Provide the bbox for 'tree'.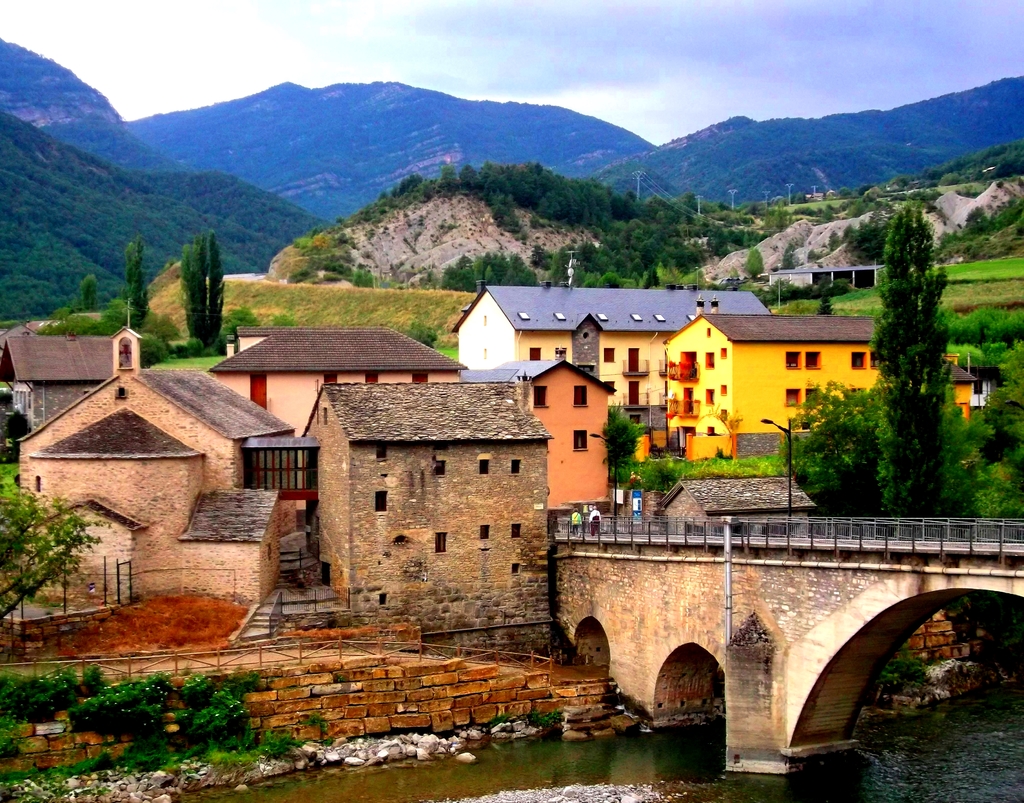
rect(929, 309, 1000, 374).
